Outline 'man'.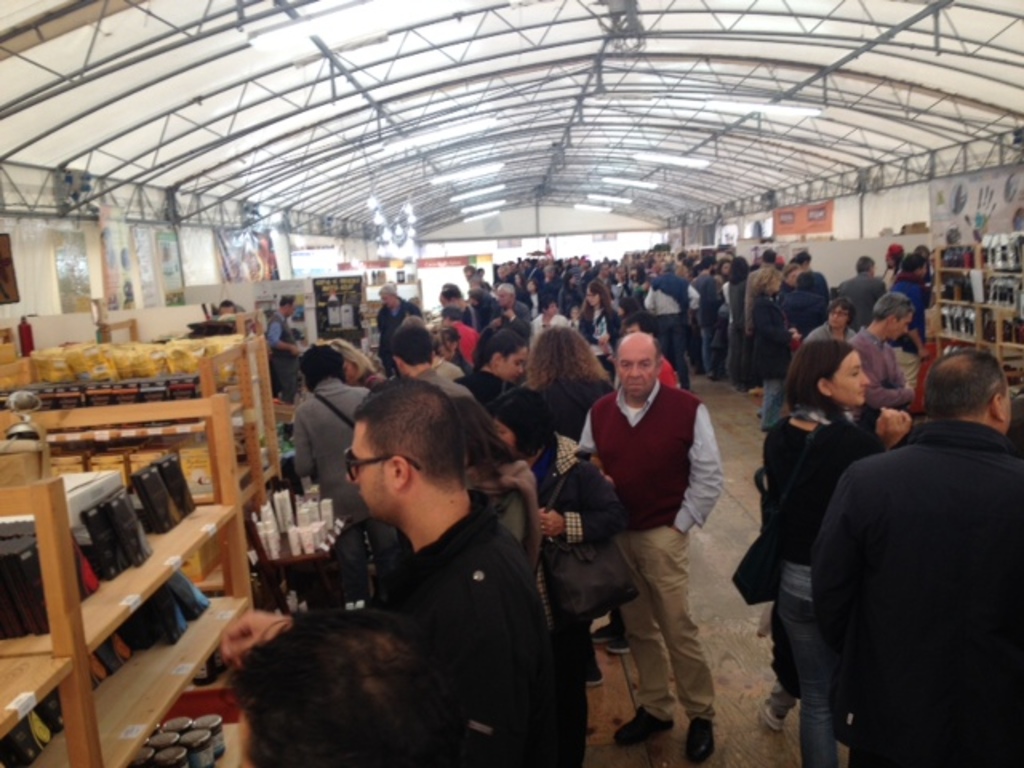
Outline: 690,256,725,376.
